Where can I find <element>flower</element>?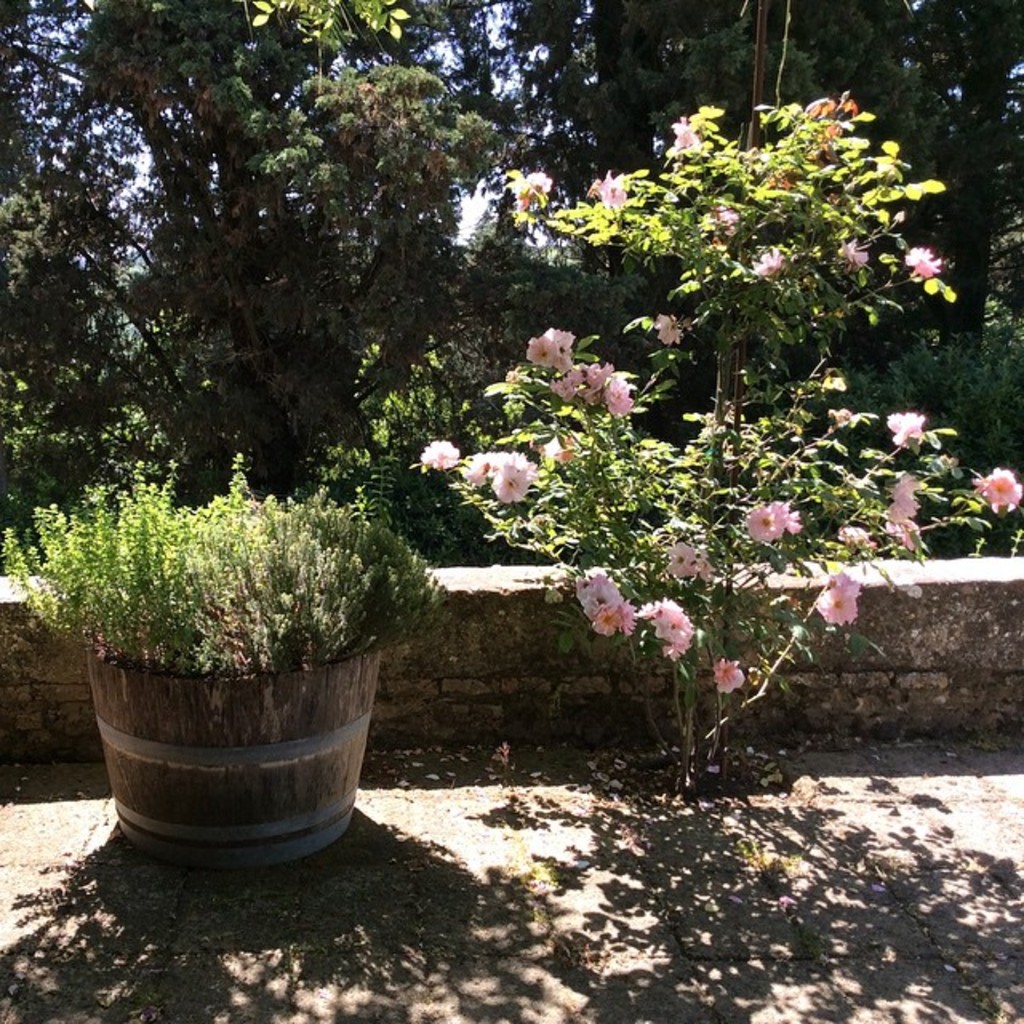
You can find it at 882:470:930:560.
